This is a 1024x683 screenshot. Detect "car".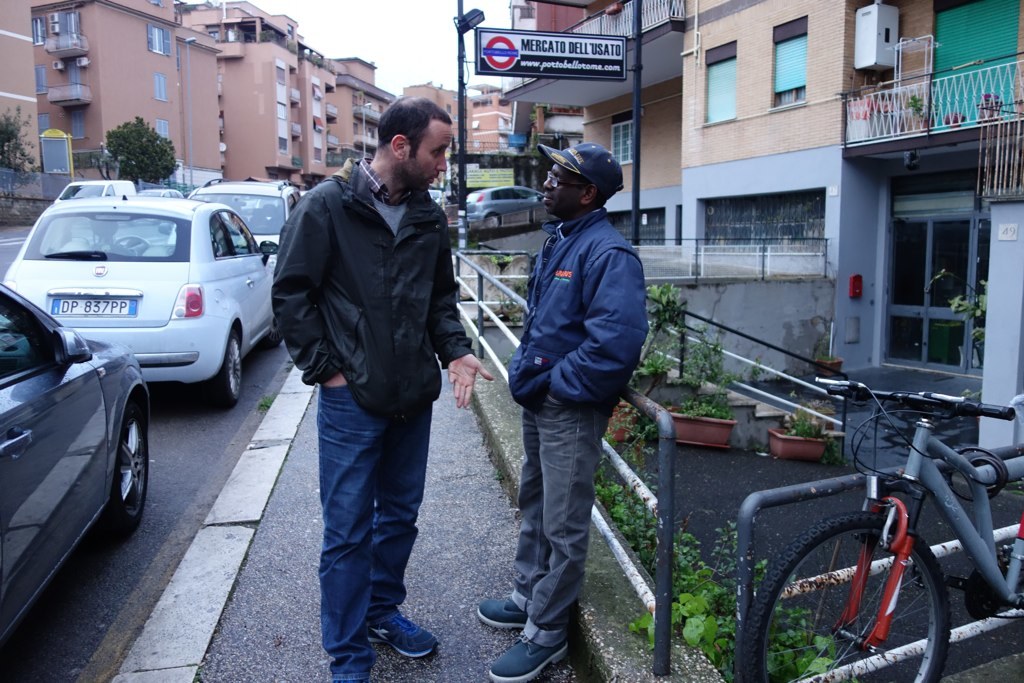
(x1=211, y1=172, x2=277, y2=248).
